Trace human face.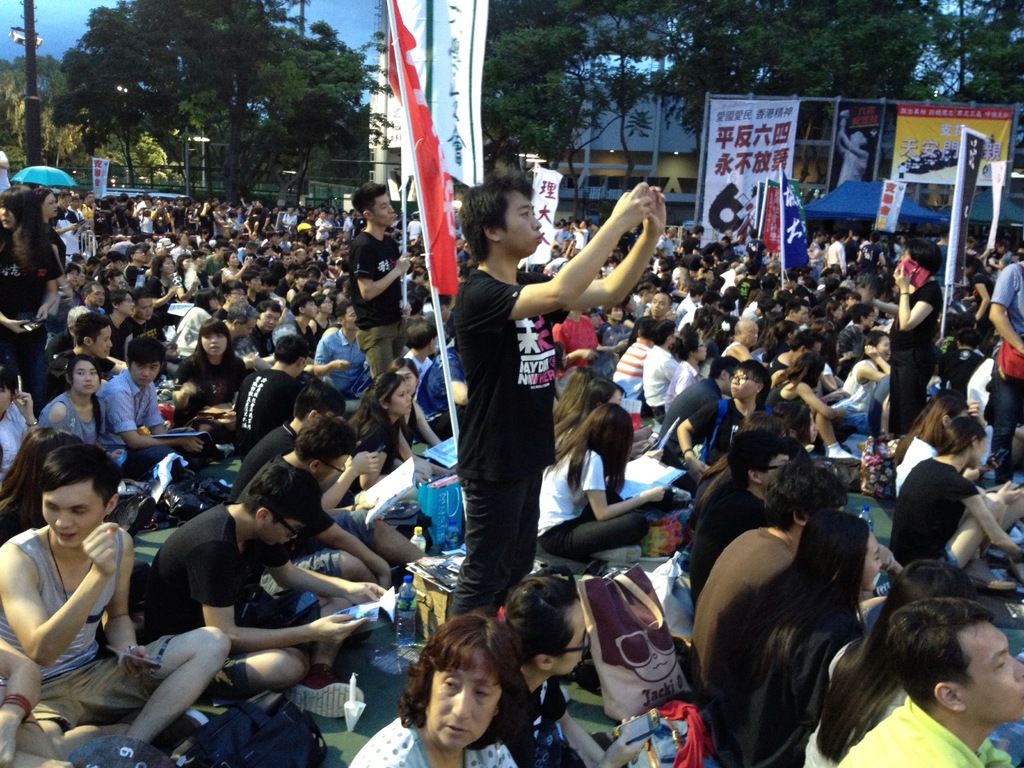
Traced to 257,311,277,333.
